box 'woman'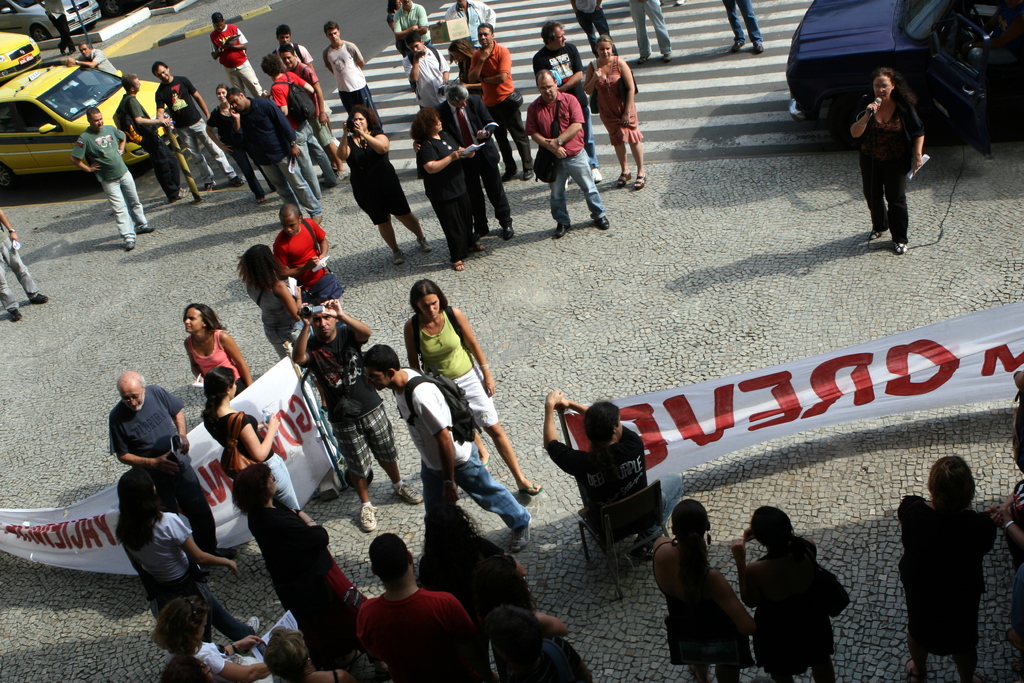
box=[461, 555, 570, 682]
